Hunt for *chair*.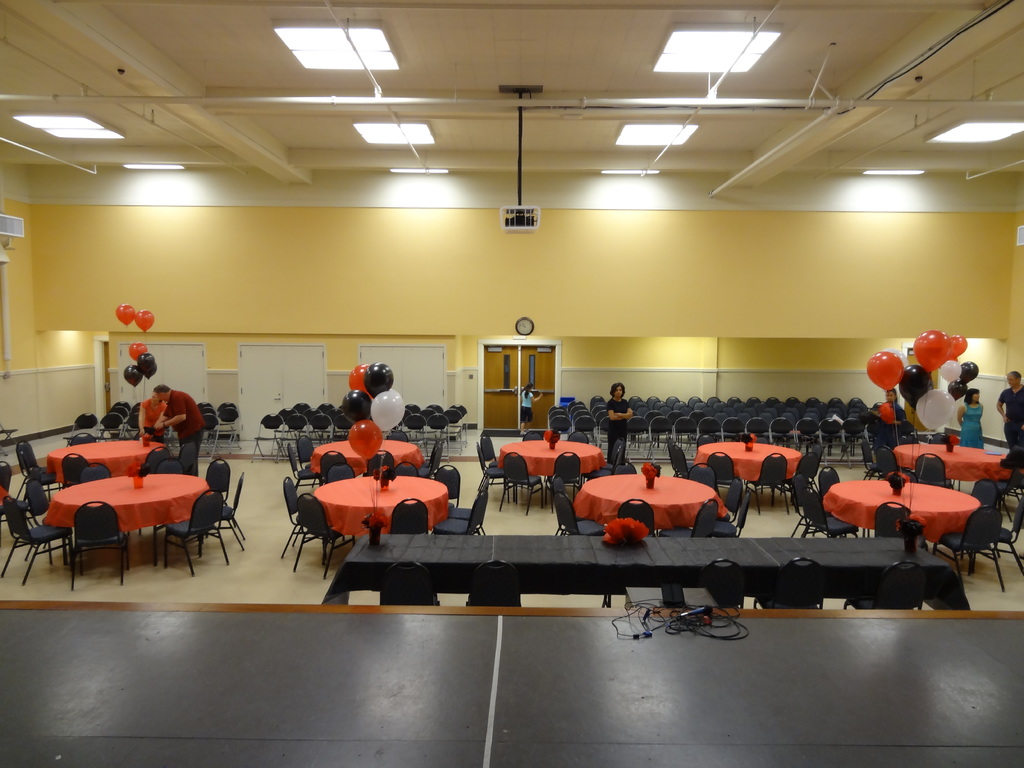
Hunted down at {"x1": 205, "y1": 452, "x2": 229, "y2": 520}.
